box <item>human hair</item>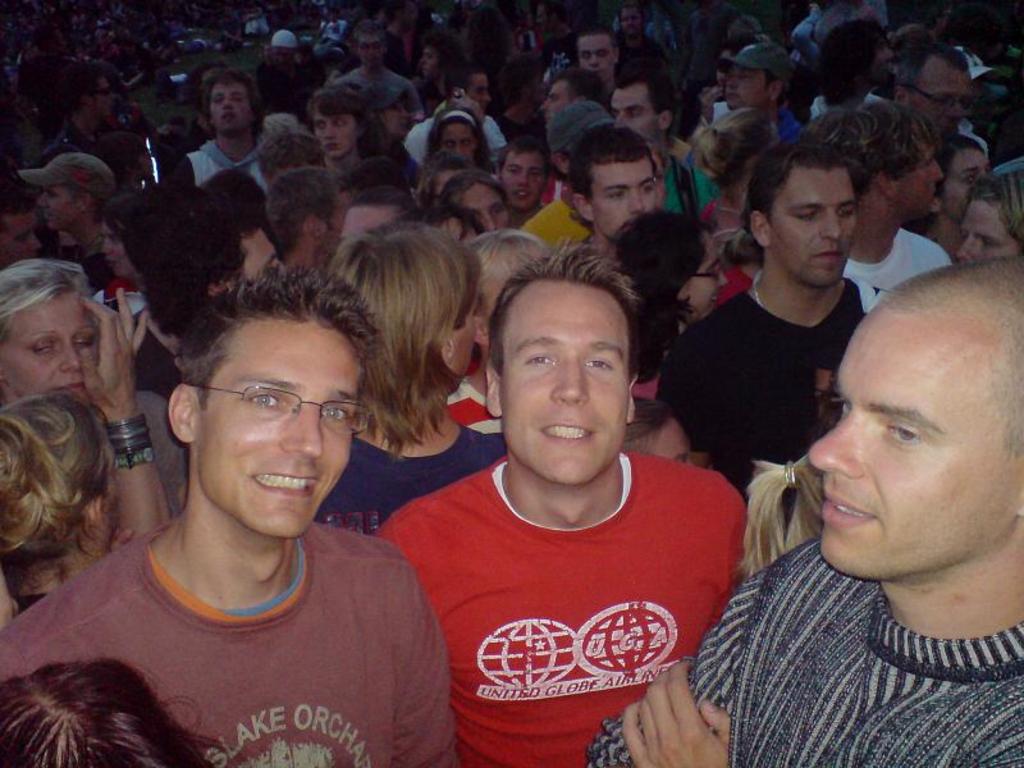
<bbox>192, 64, 260, 101</bbox>
